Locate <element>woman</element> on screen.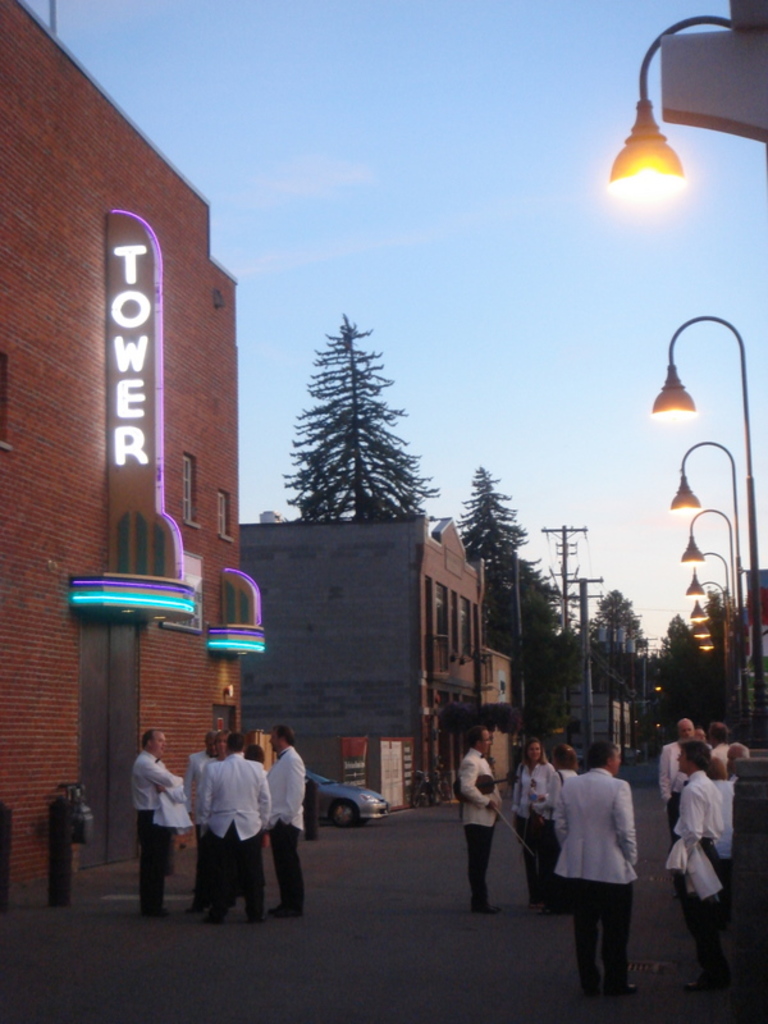
On screen at left=515, top=737, right=553, bottom=897.
